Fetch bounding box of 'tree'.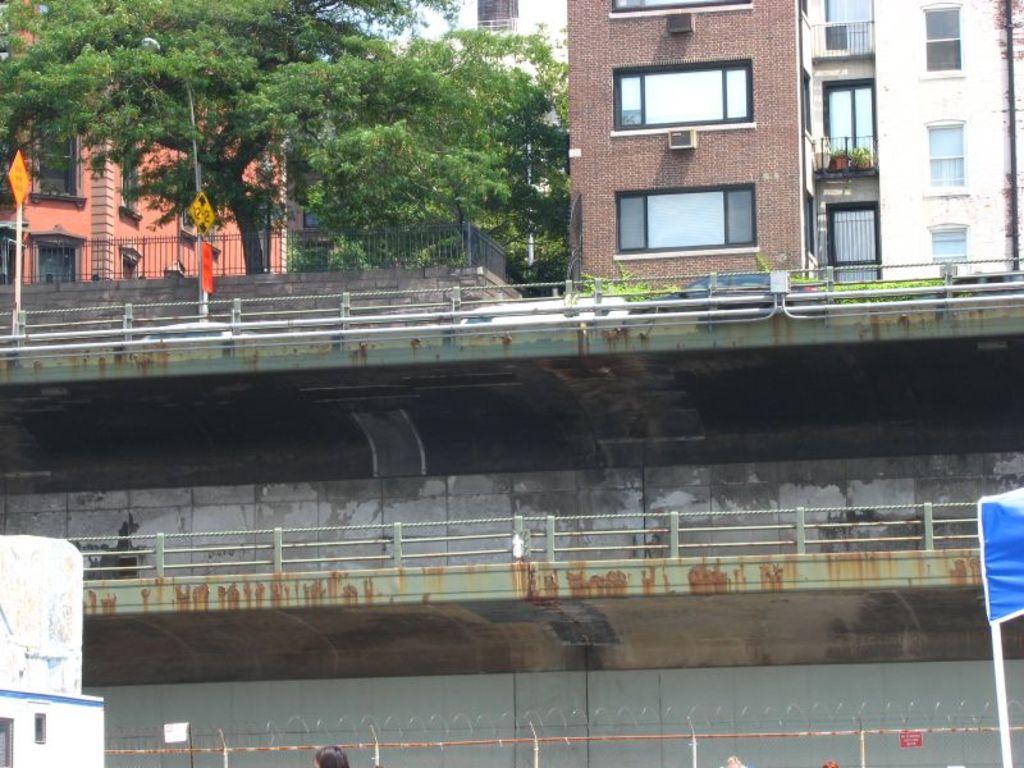
Bbox: 67, 37, 588, 288.
